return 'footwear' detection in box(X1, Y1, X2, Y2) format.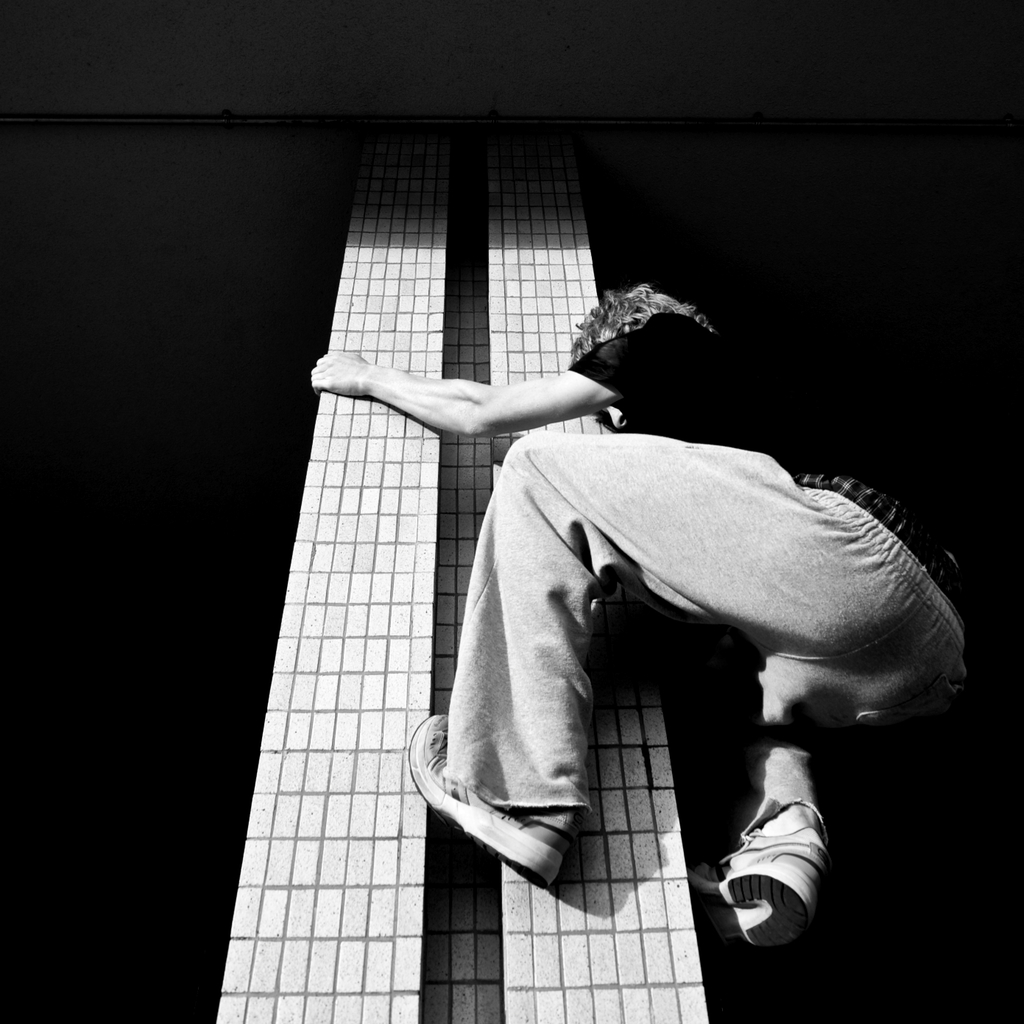
box(688, 840, 823, 951).
